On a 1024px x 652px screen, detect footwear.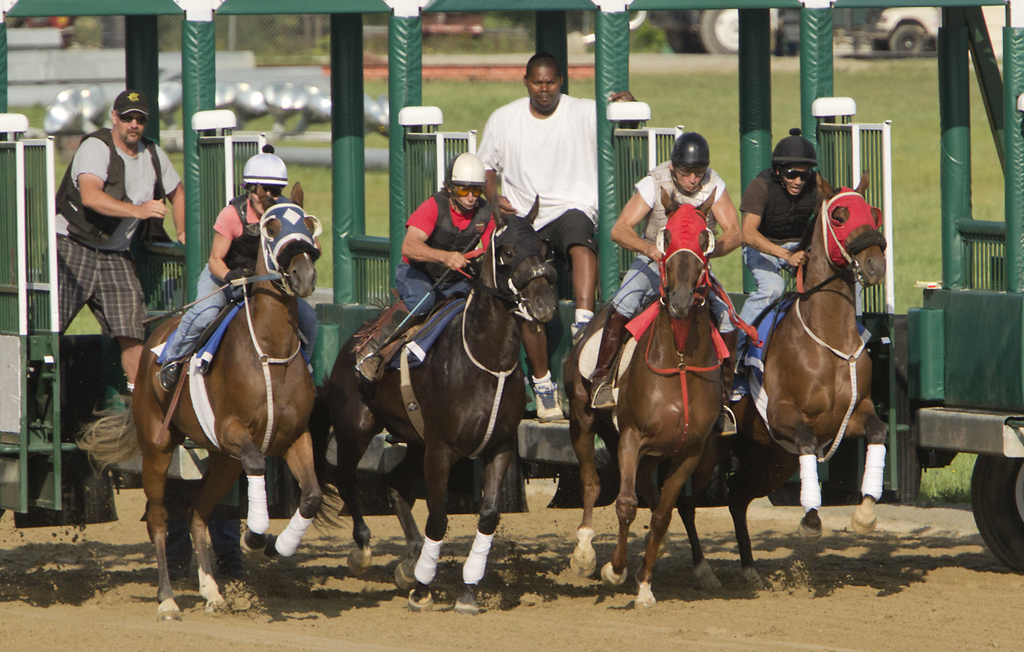
(x1=714, y1=414, x2=737, y2=435).
